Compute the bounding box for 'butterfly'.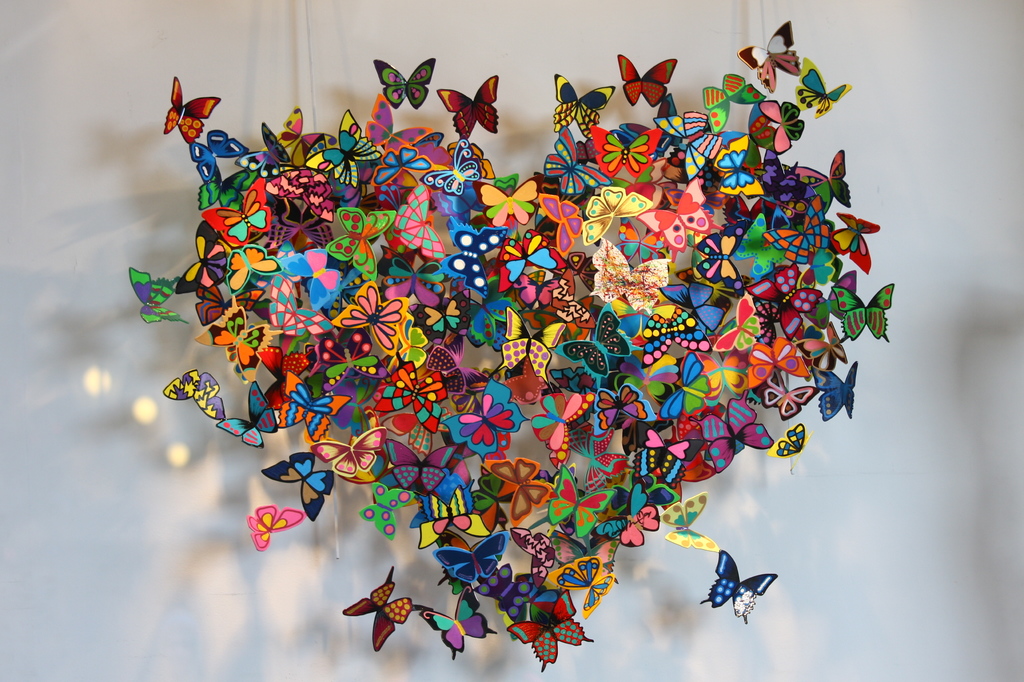
(x1=590, y1=126, x2=660, y2=177).
